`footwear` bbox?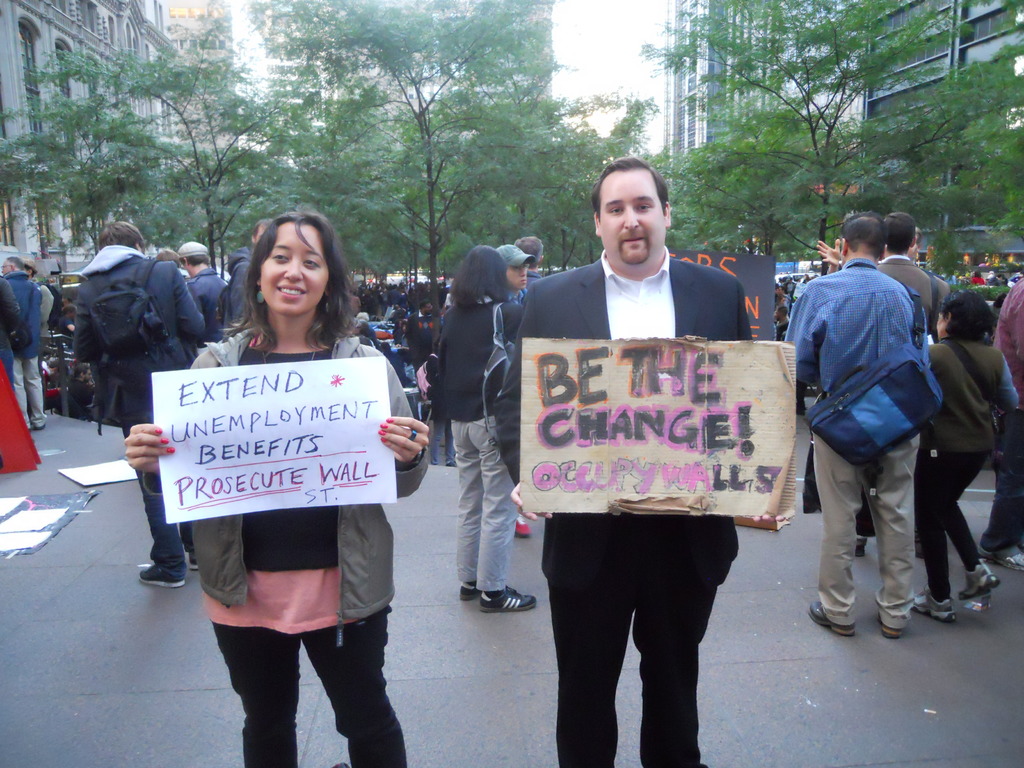
{"left": 189, "top": 554, "right": 198, "bottom": 570}
